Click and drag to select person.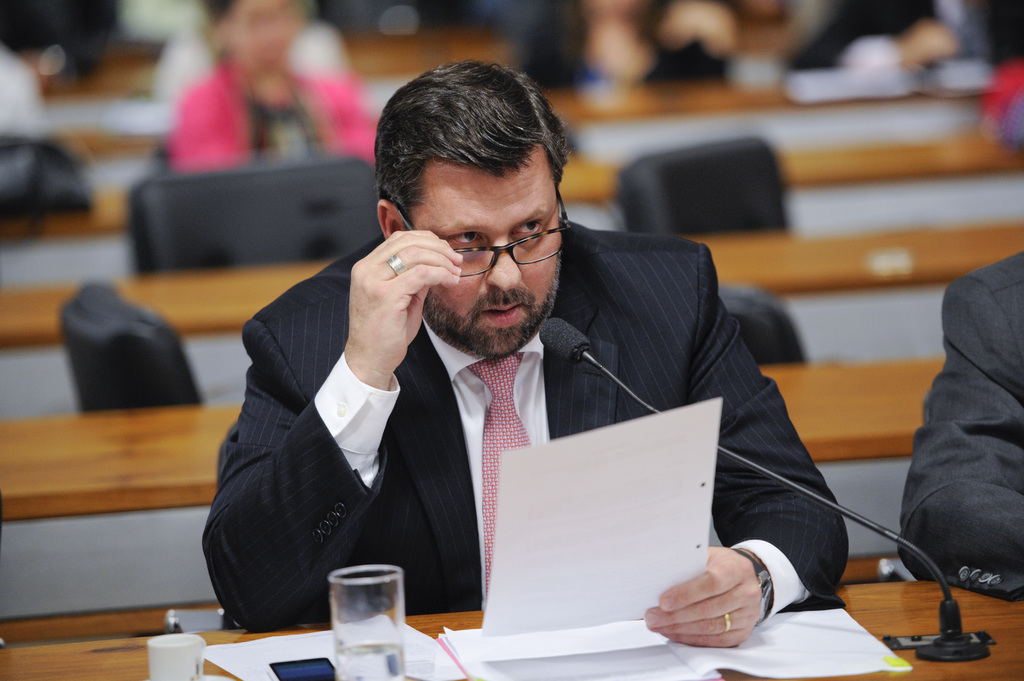
Selection: 779 0 1023 103.
